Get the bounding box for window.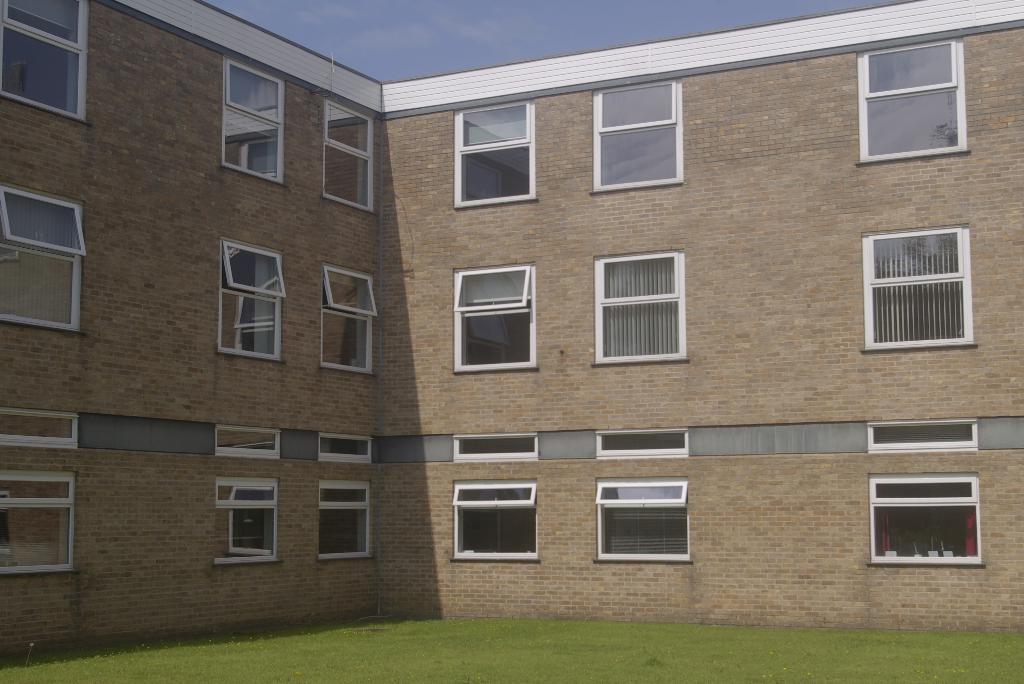
452:475:545:566.
